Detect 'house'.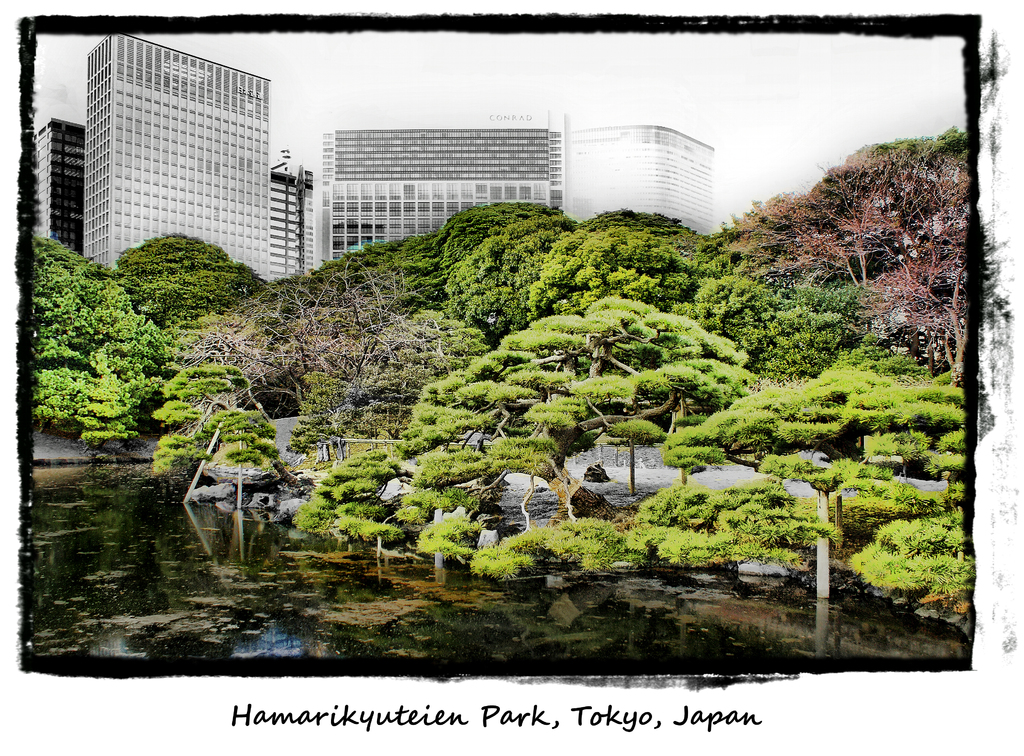
Detected at {"left": 325, "top": 117, "right": 563, "bottom": 215}.
